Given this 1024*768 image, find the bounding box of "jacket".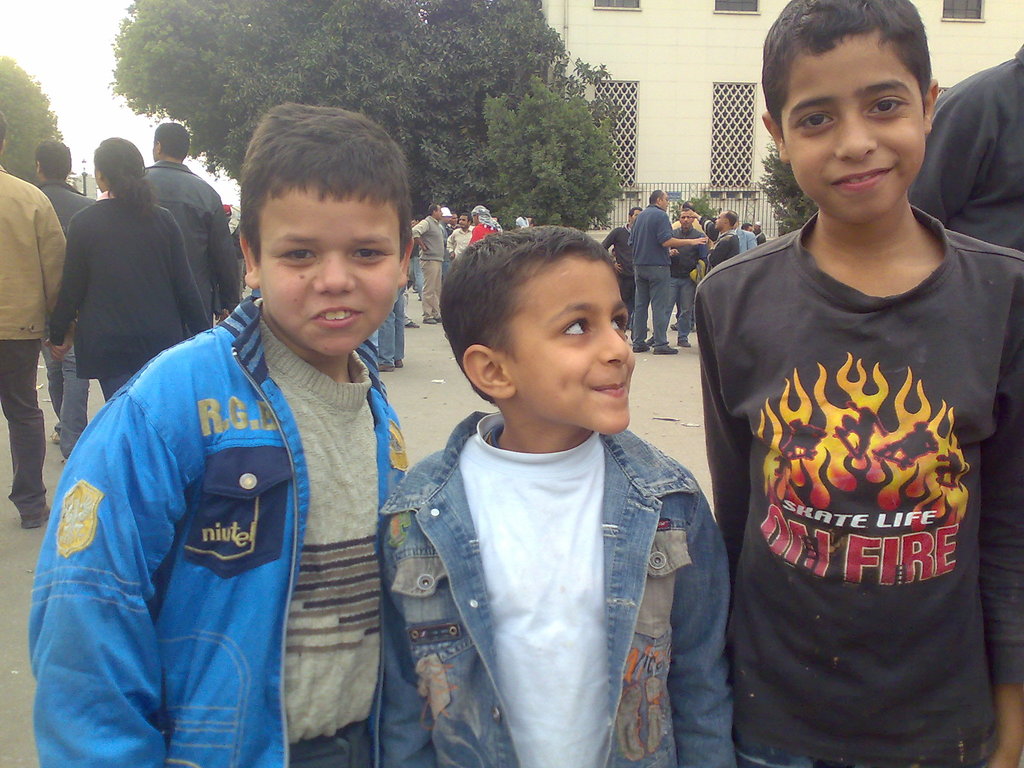
Rect(382, 409, 744, 767).
